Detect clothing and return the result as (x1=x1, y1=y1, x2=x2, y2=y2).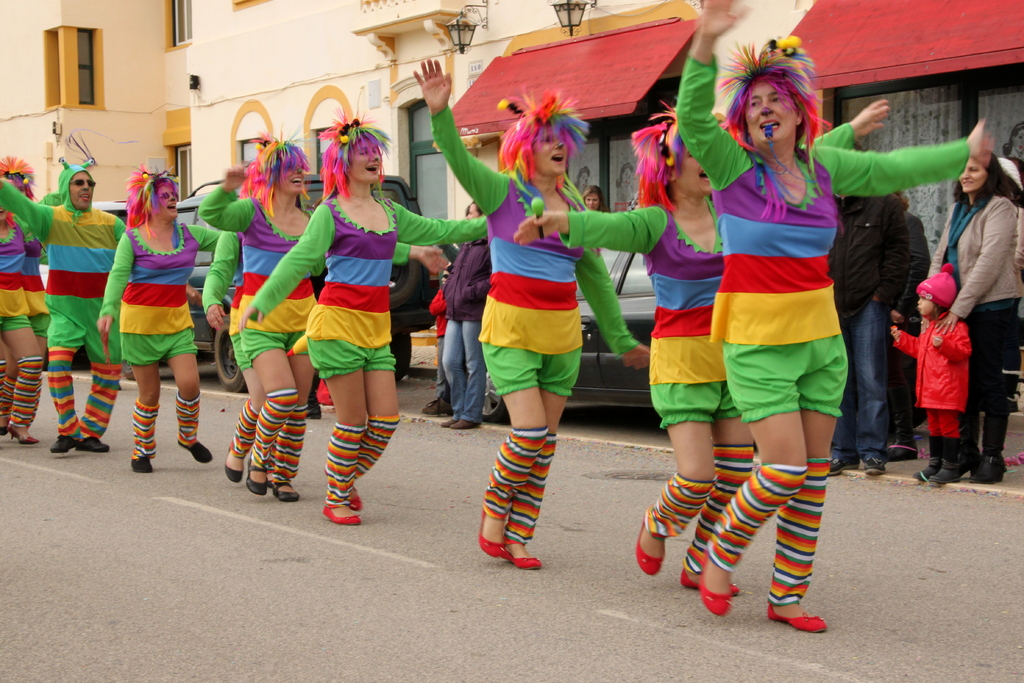
(x1=332, y1=420, x2=374, y2=507).
